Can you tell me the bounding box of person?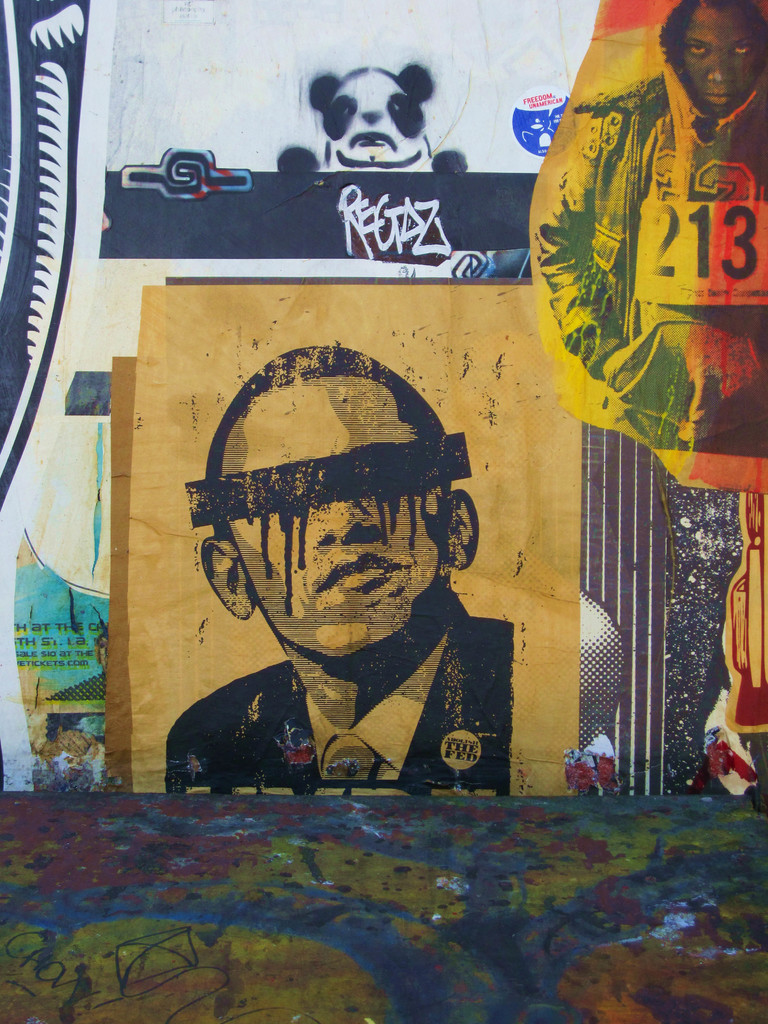
bbox(164, 333, 518, 796).
